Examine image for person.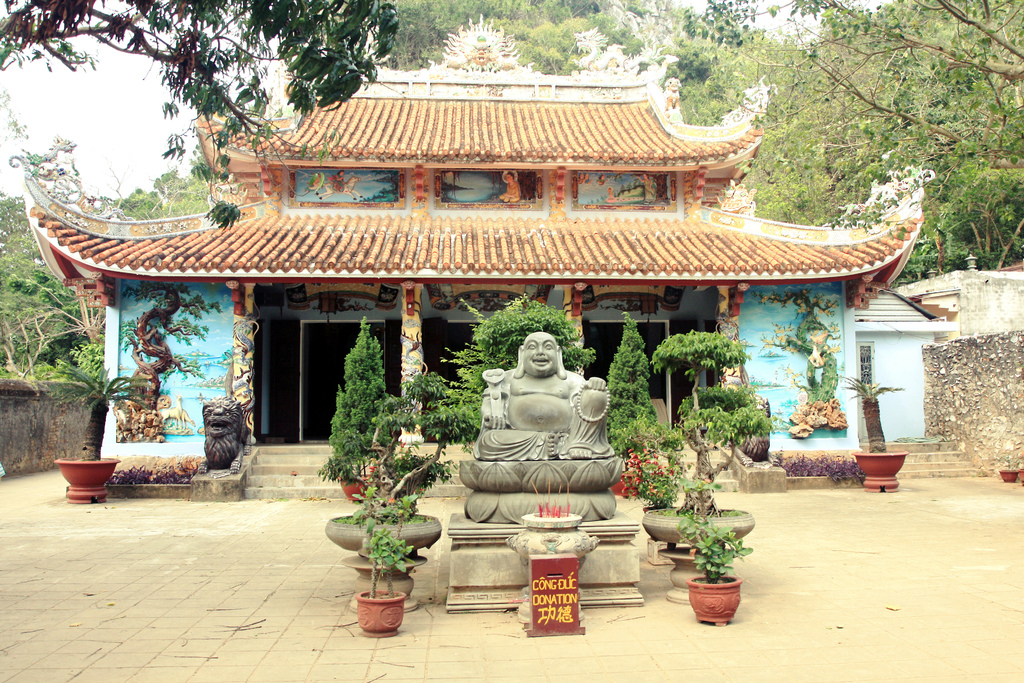
Examination result: pyautogui.locateOnScreen(470, 331, 614, 458).
